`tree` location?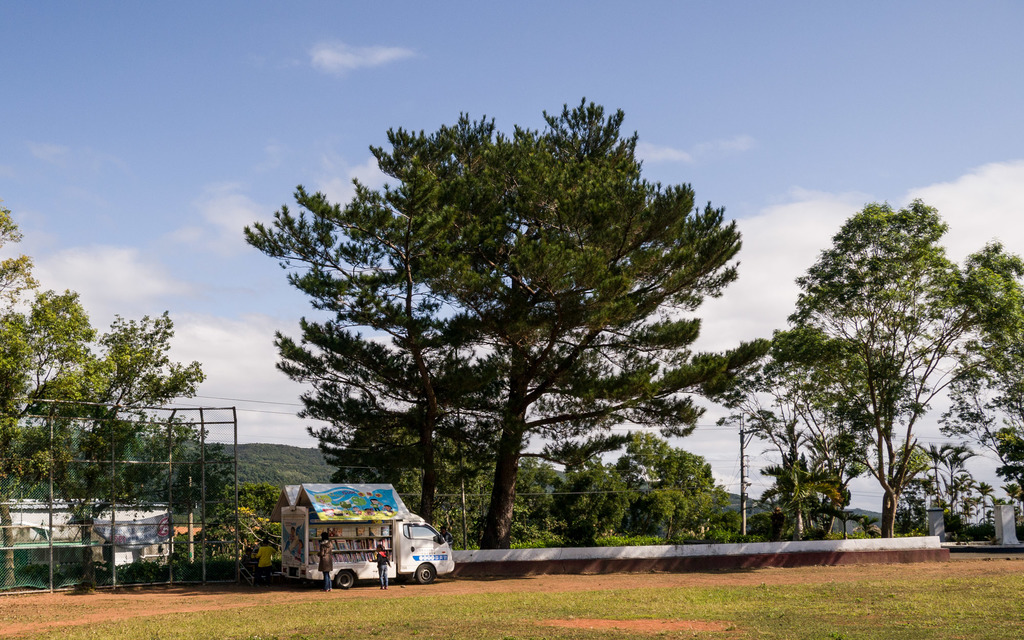
{"x1": 954, "y1": 444, "x2": 976, "y2": 470}
